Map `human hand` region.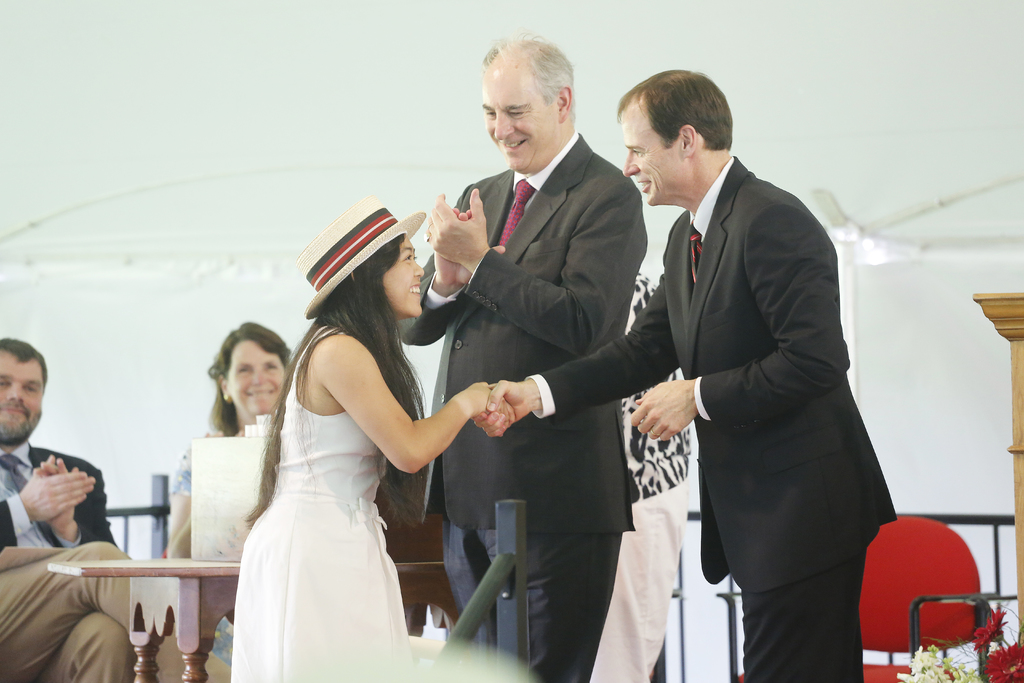
Mapped to bbox=[20, 451, 96, 523].
